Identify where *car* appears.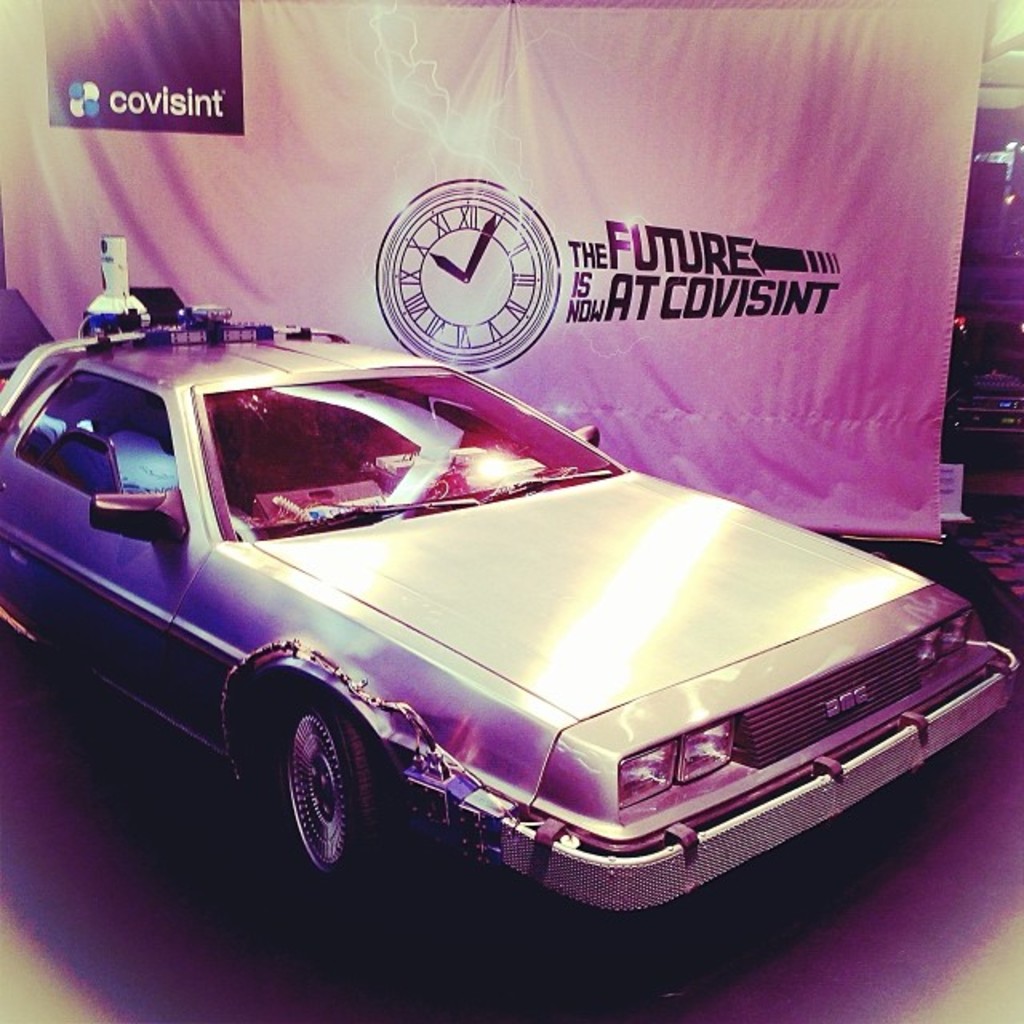
Appears at (left=0, top=232, right=1022, bottom=920).
